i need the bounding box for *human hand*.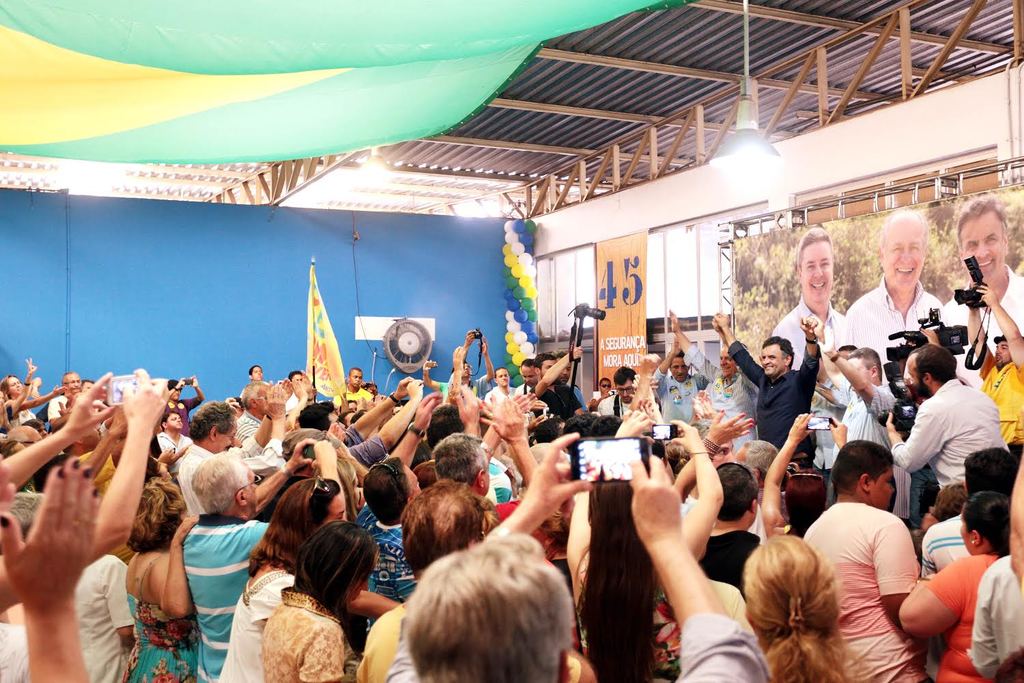
Here it is: bbox(451, 385, 481, 430).
